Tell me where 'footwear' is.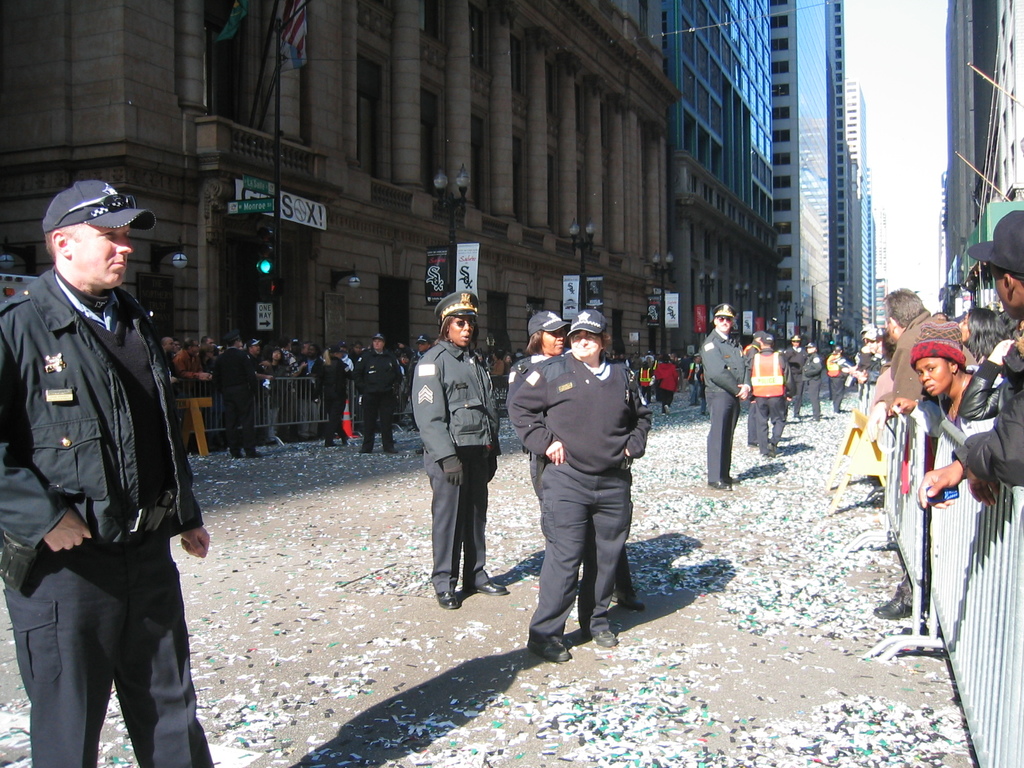
'footwear' is at 528/627/572/664.
